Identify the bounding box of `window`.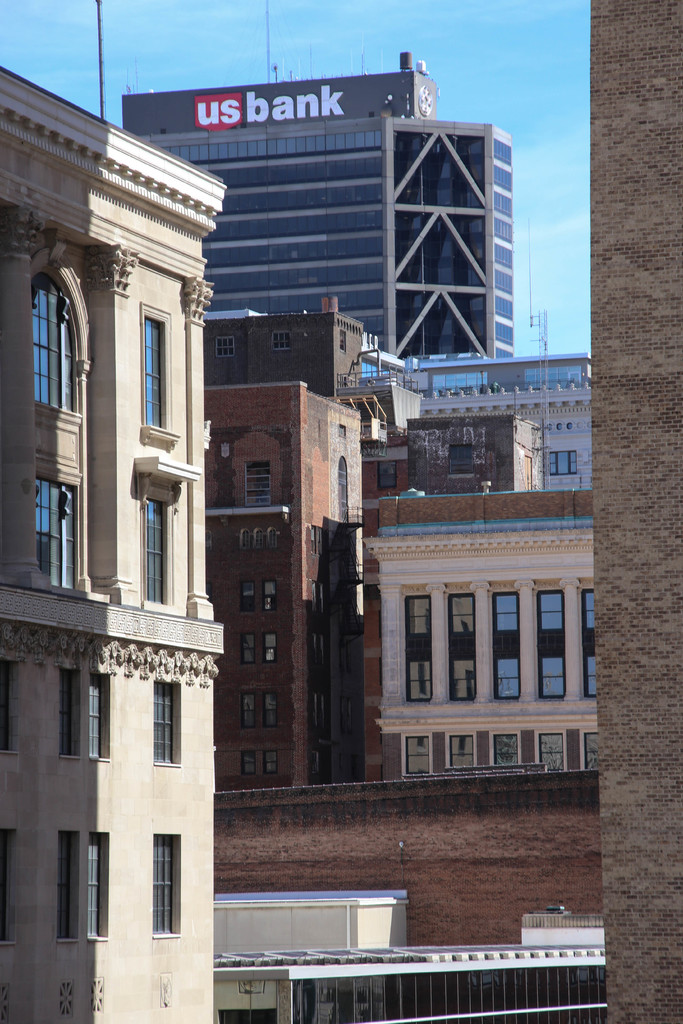
[left=549, top=449, right=575, bottom=475].
